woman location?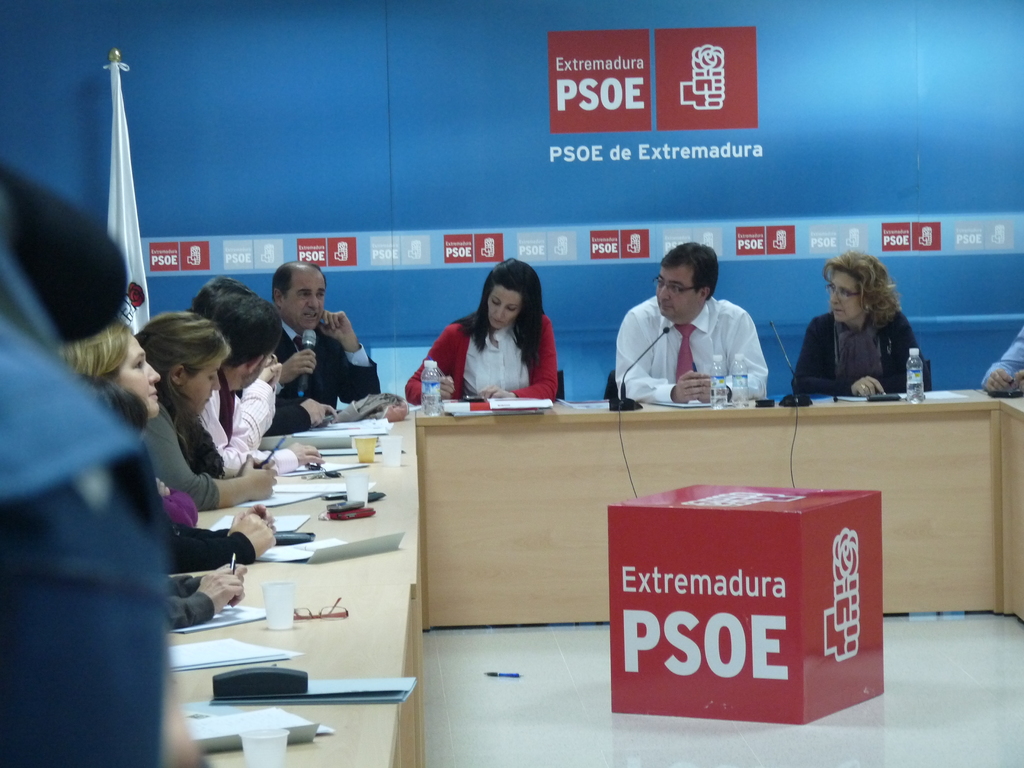
x1=134, y1=310, x2=276, y2=511
